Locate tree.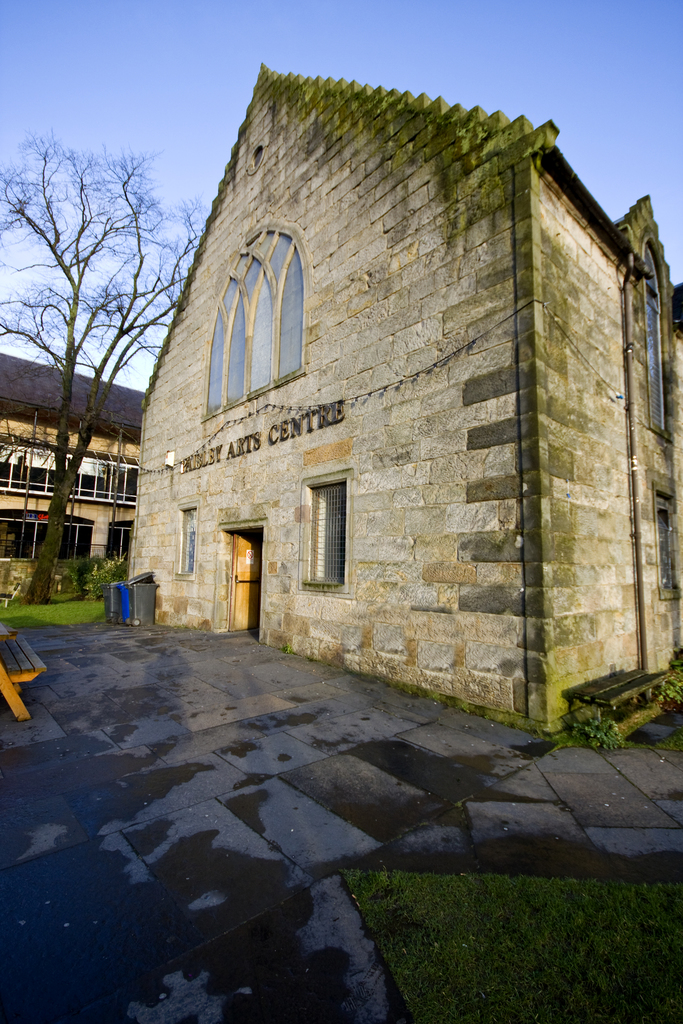
Bounding box: 2:132:197:602.
